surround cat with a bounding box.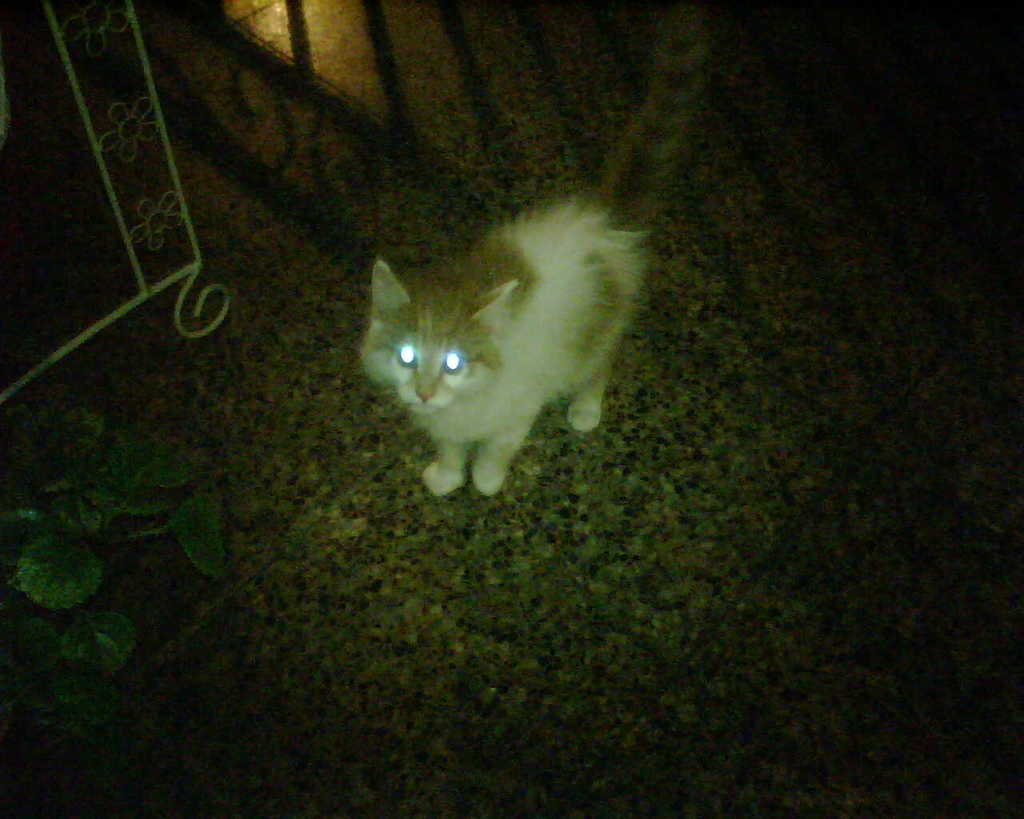
crop(357, 16, 709, 491).
